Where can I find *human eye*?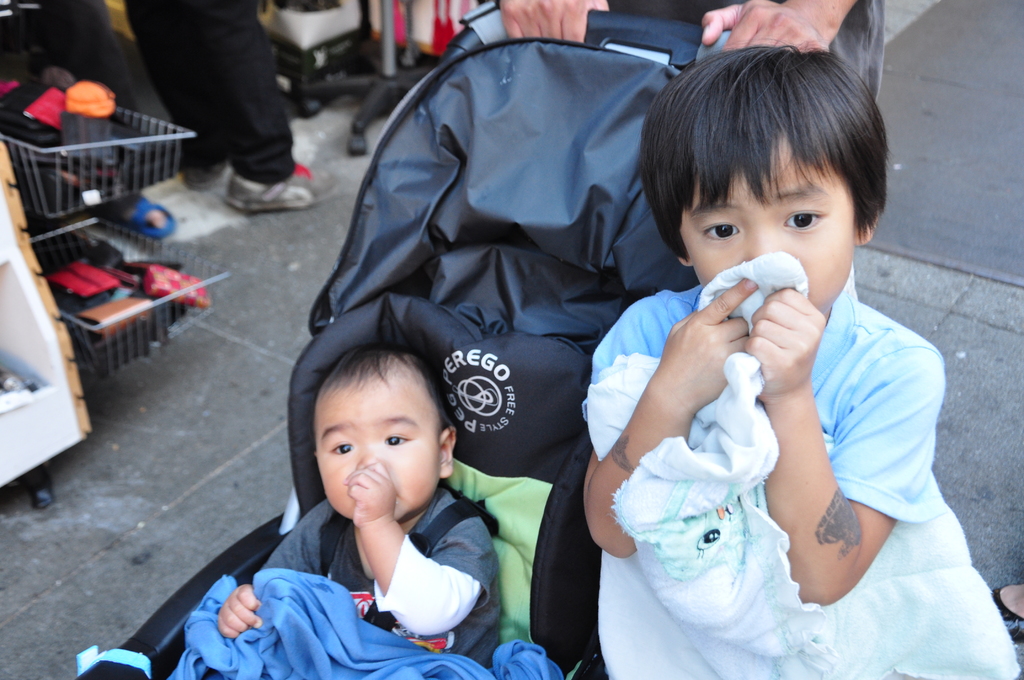
You can find it at region(773, 201, 828, 239).
